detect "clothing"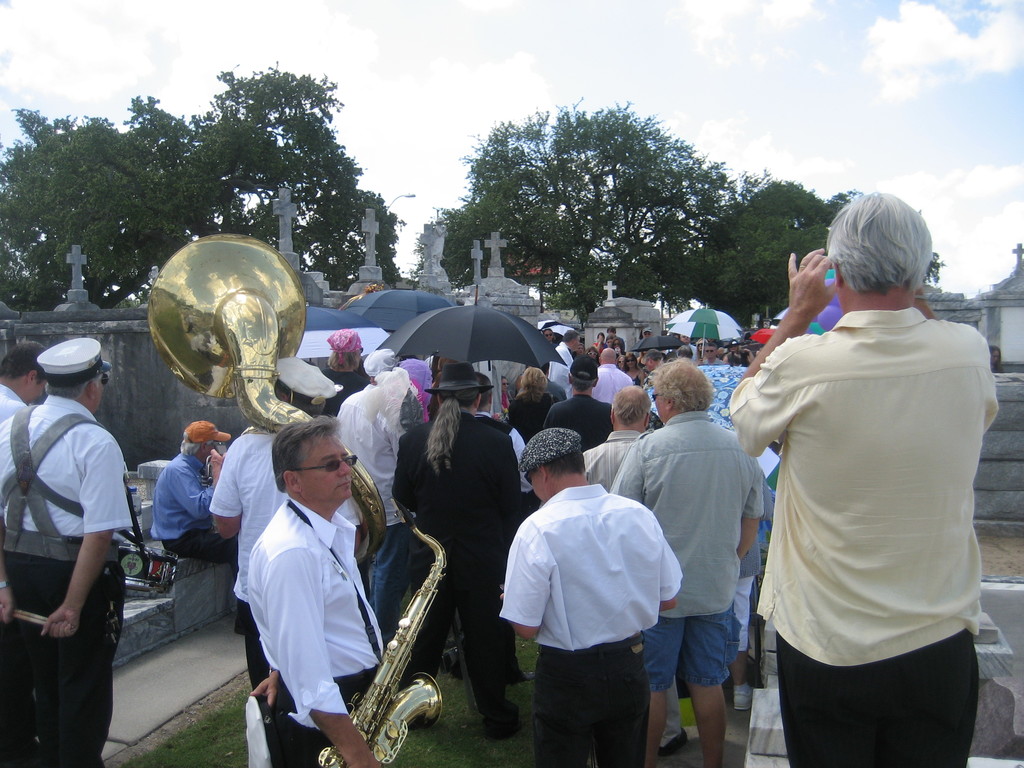
(475, 417, 531, 497)
